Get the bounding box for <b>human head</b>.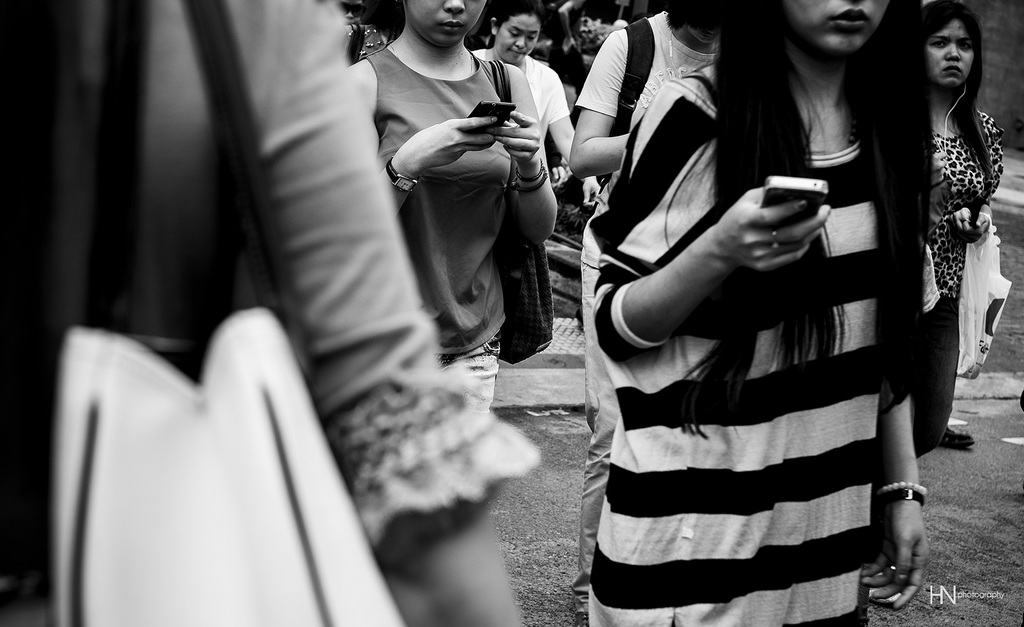
336 2 367 26.
